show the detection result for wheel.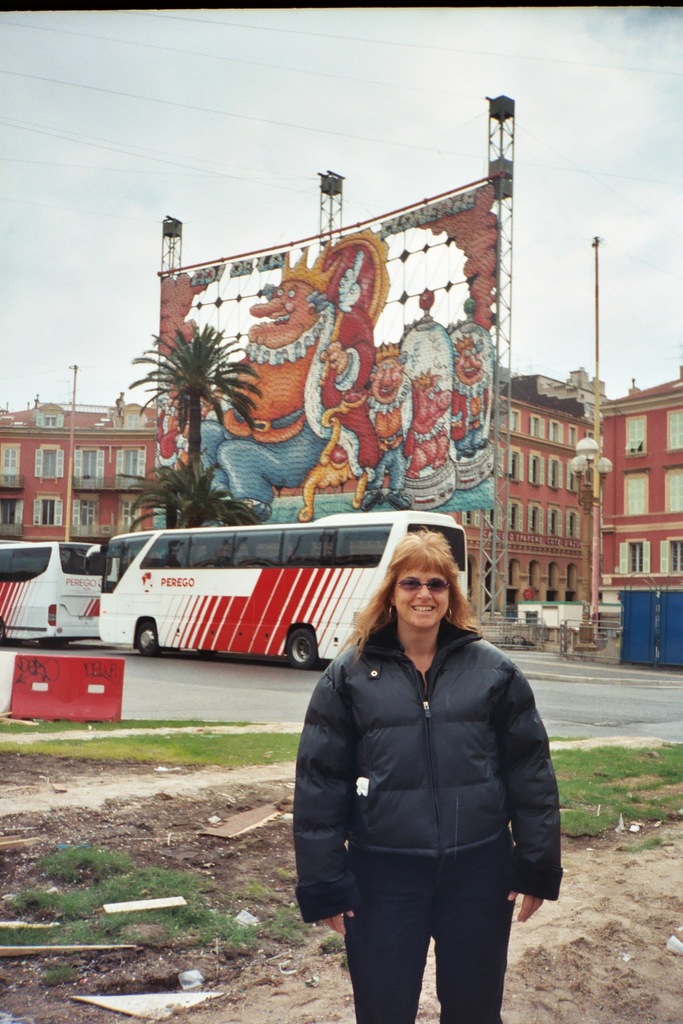
<region>134, 623, 164, 660</region>.
